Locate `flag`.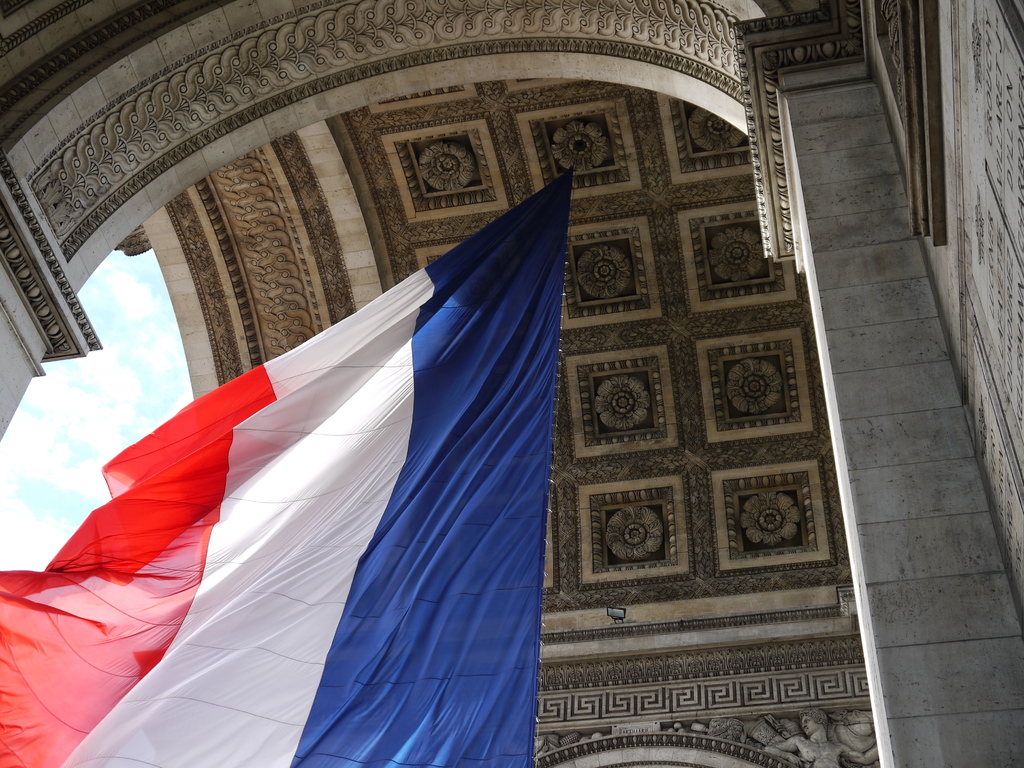
Bounding box: 38, 177, 519, 761.
